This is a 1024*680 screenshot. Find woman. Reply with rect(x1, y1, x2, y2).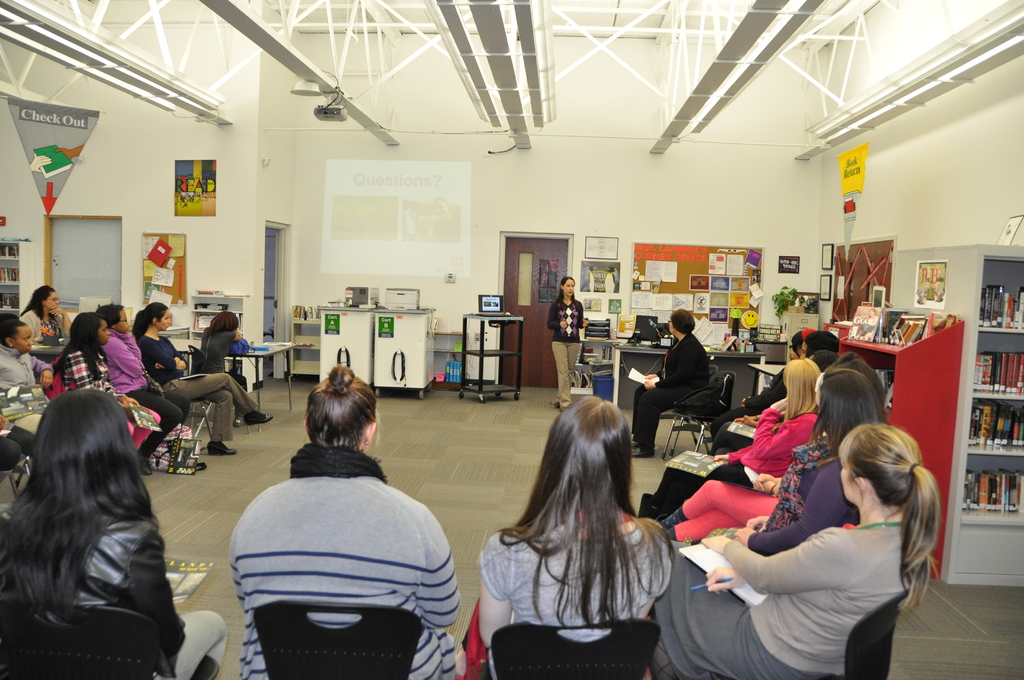
rect(134, 302, 270, 455).
